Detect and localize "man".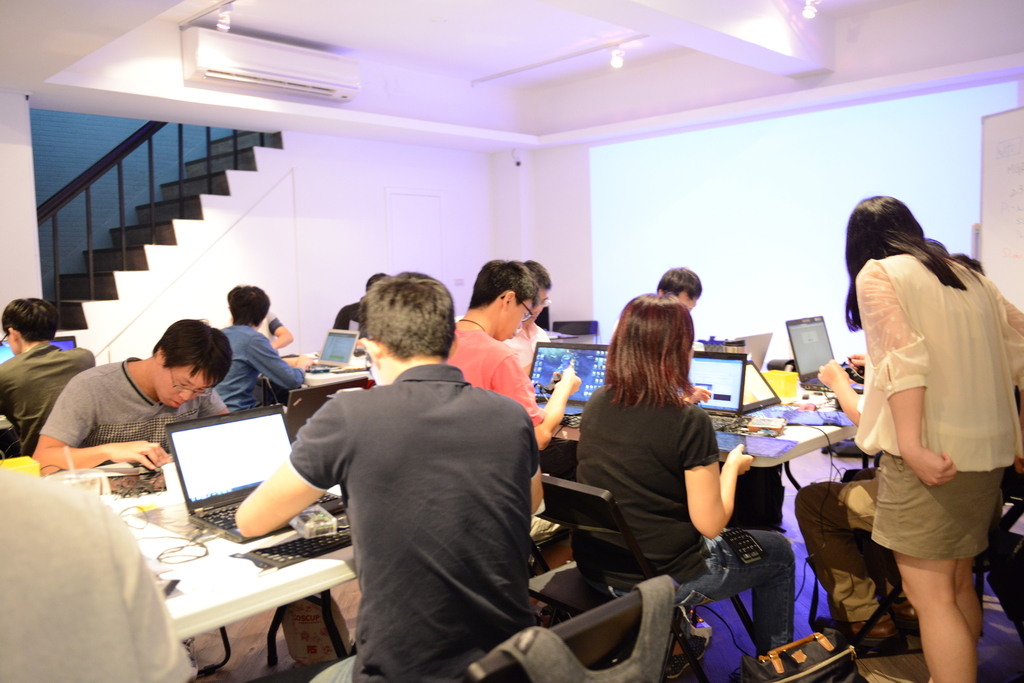
Localized at [left=0, top=458, right=205, bottom=682].
